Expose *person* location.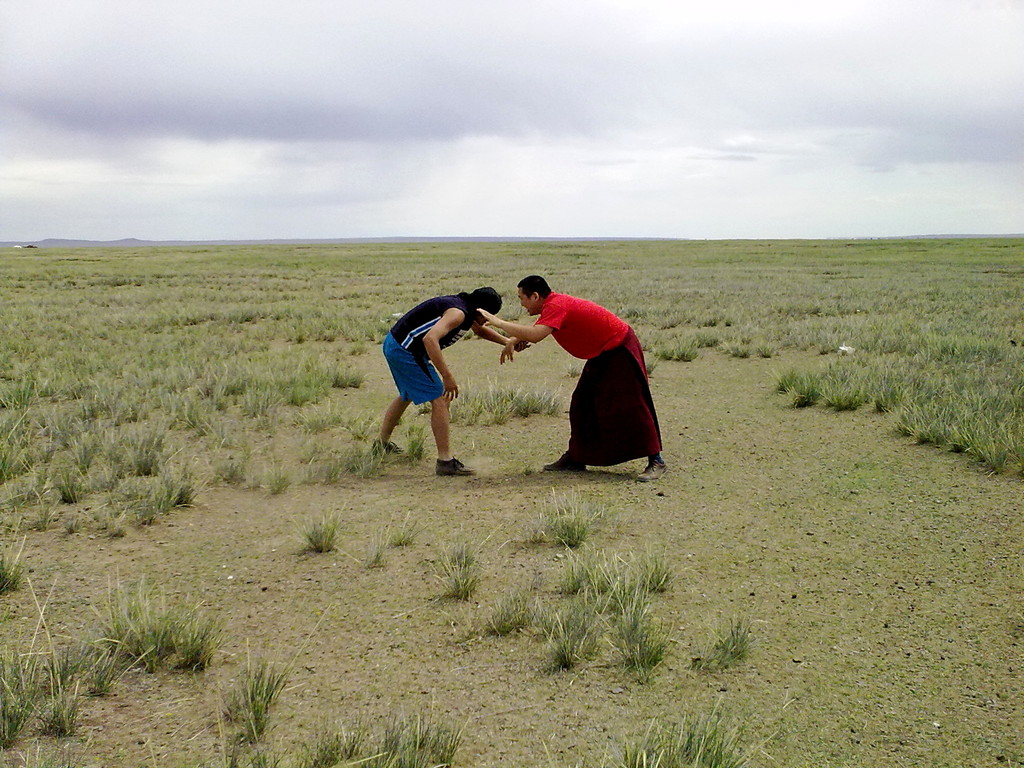
Exposed at bbox=[476, 276, 669, 484].
